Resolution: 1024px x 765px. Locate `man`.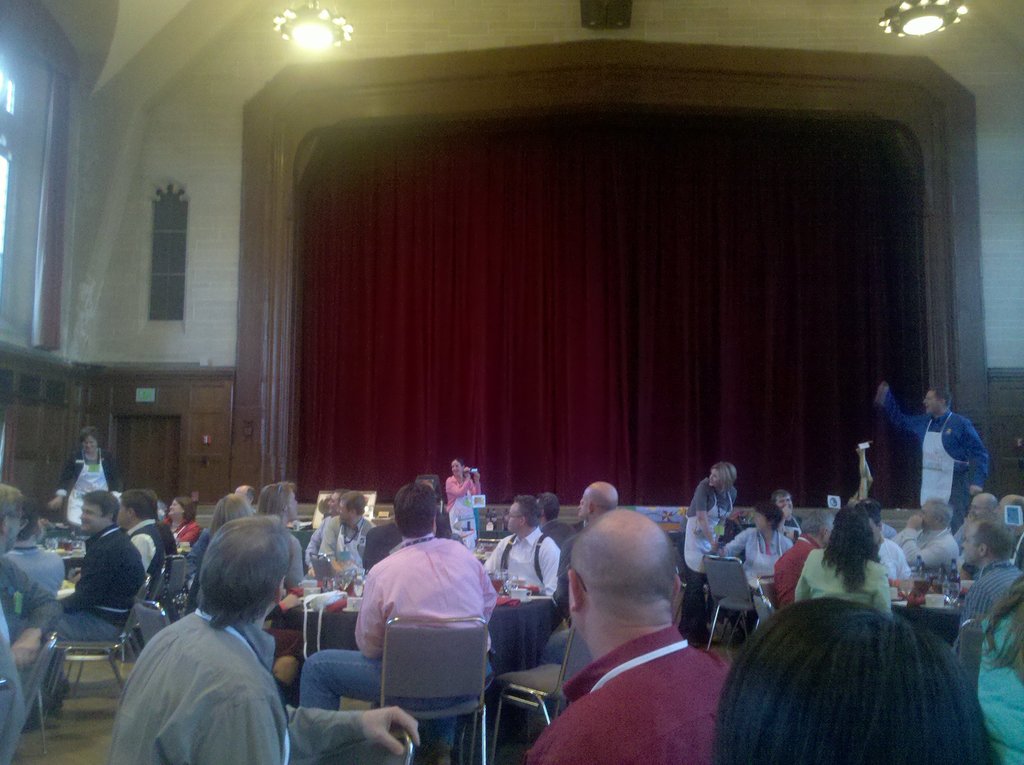
bbox=[549, 477, 621, 647].
